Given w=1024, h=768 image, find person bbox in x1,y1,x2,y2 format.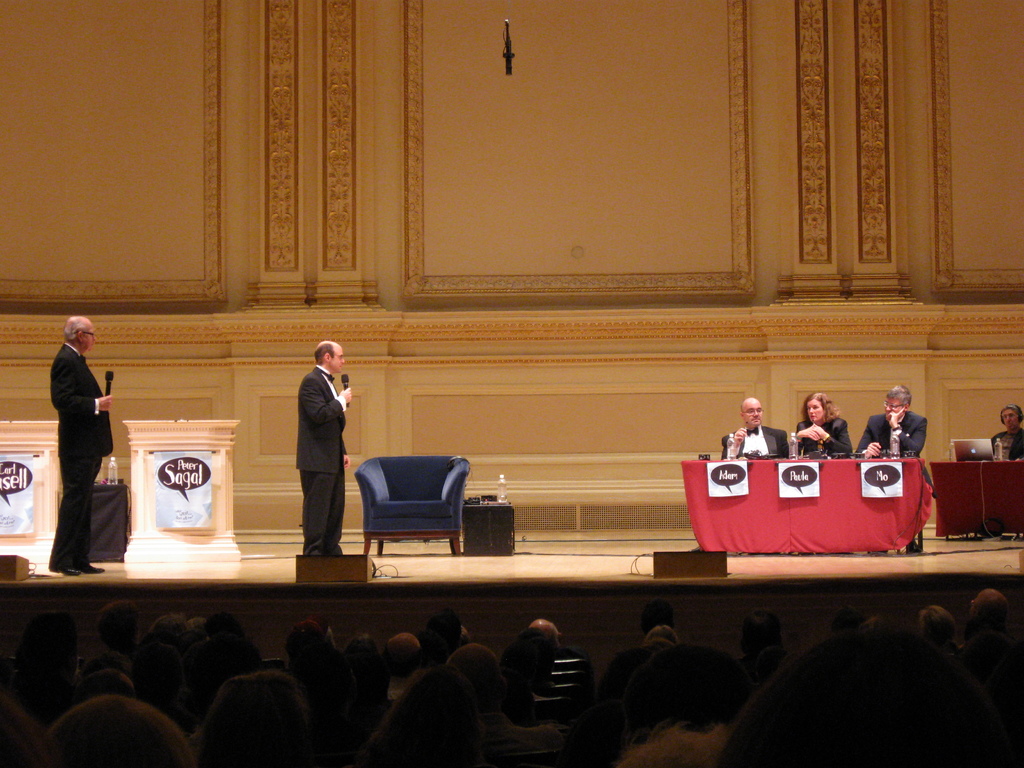
720,394,793,462.
